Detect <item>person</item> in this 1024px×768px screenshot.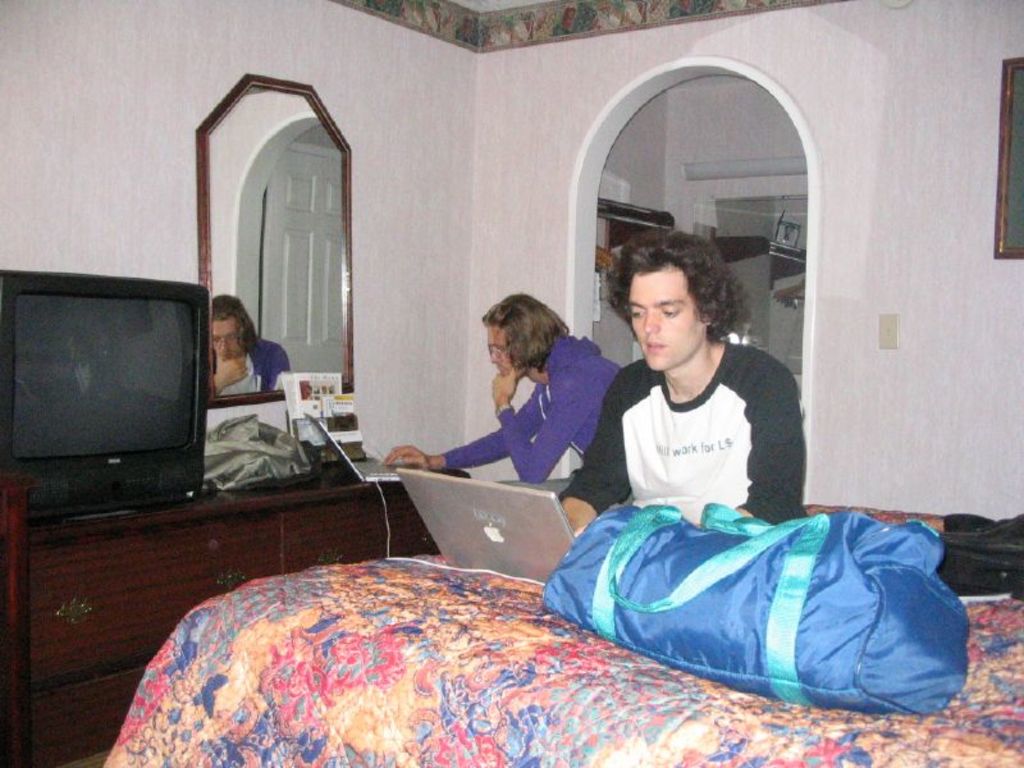
Detection: <bbox>375, 289, 623, 488</bbox>.
